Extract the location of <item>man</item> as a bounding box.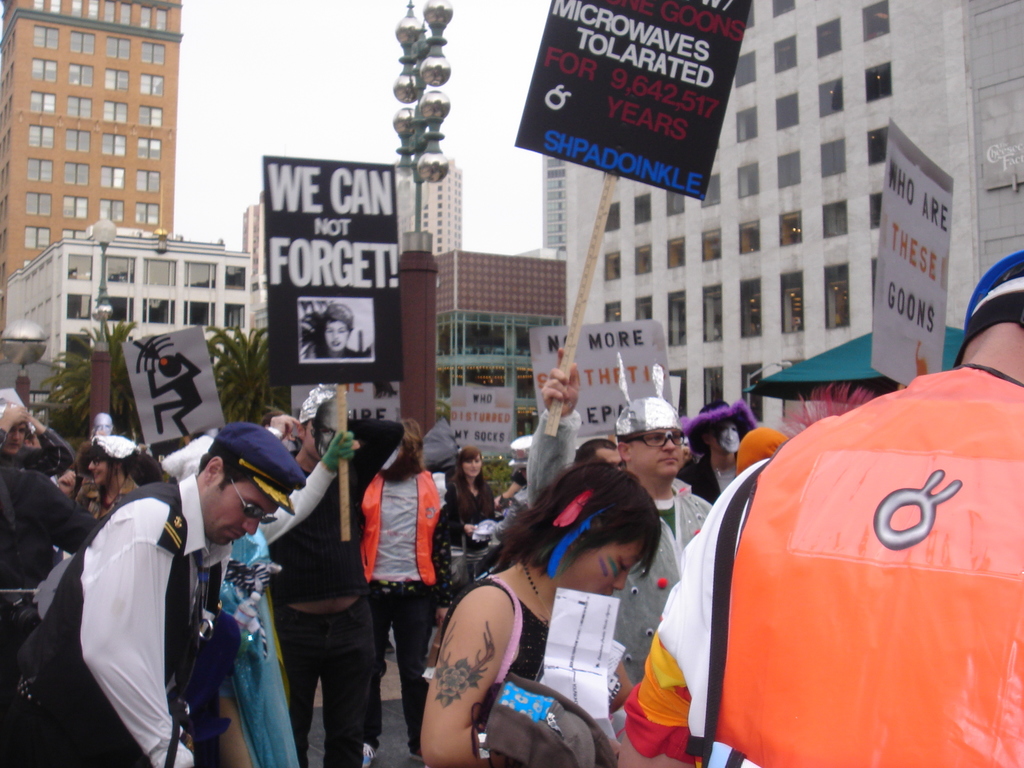
{"left": 58, "top": 433, "right": 284, "bottom": 767}.
